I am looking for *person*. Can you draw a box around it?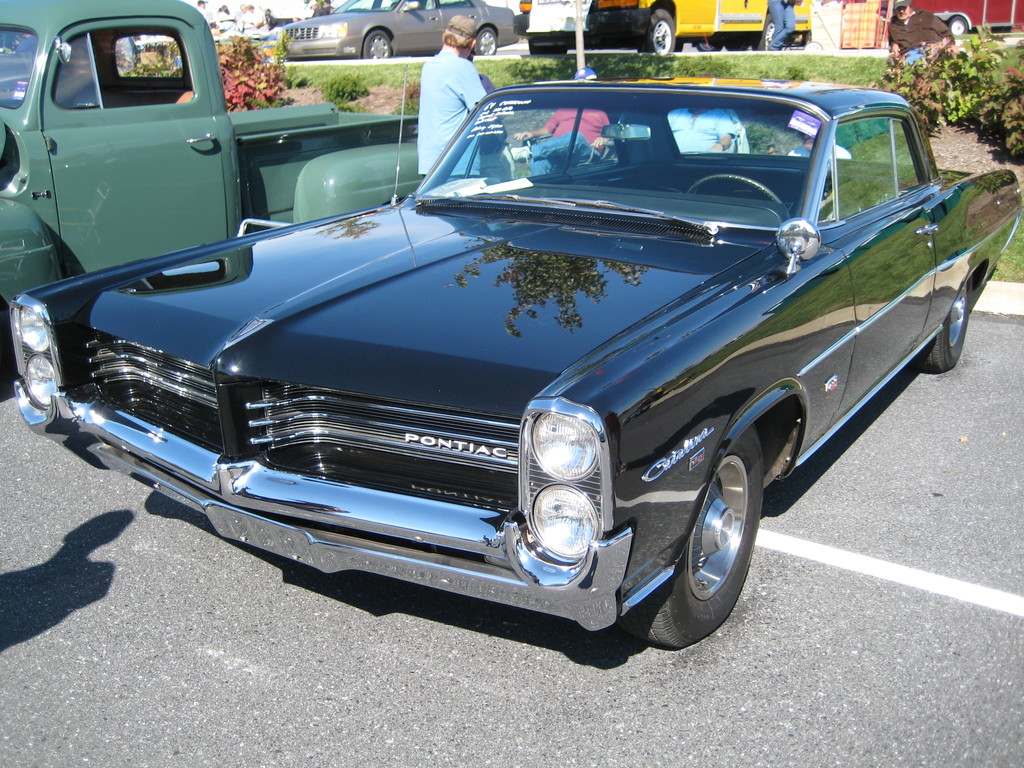
Sure, the bounding box is x1=777 y1=125 x2=847 y2=155.
